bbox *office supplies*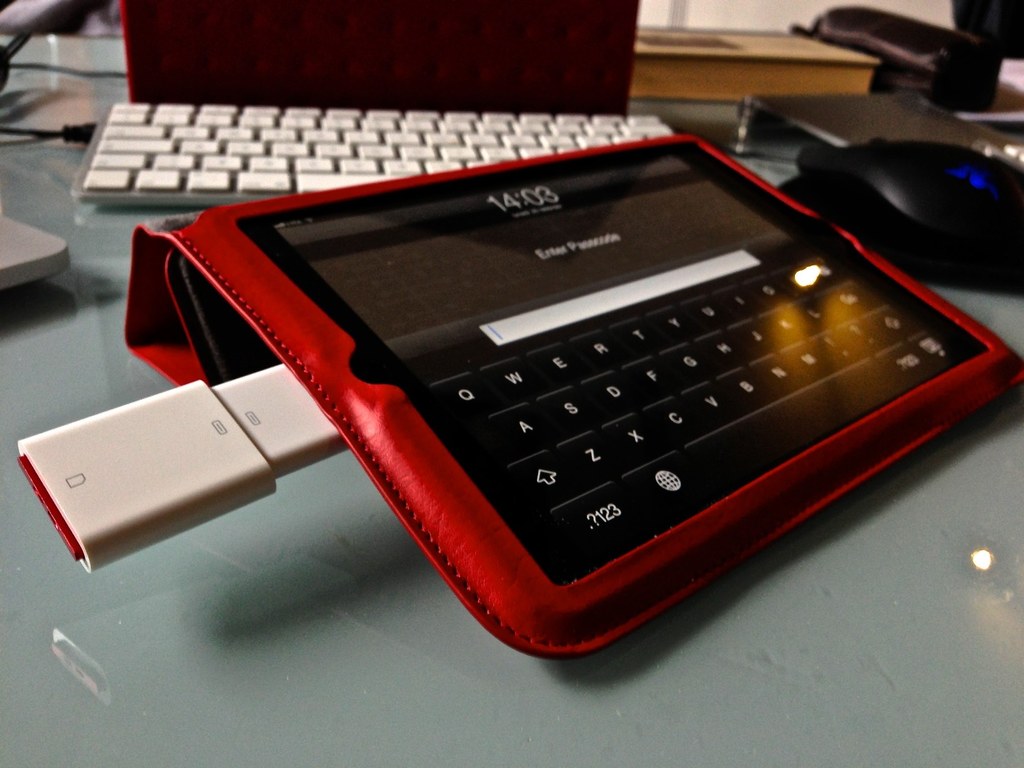
779,141,1023,282
